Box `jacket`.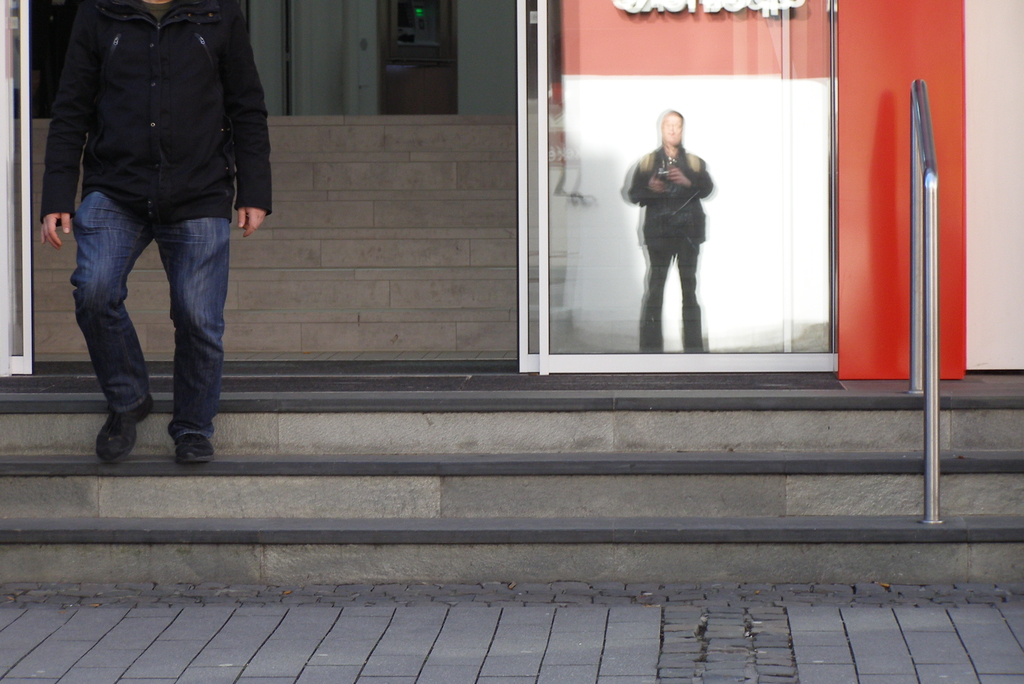
detection(46, 2, 268, 211).
